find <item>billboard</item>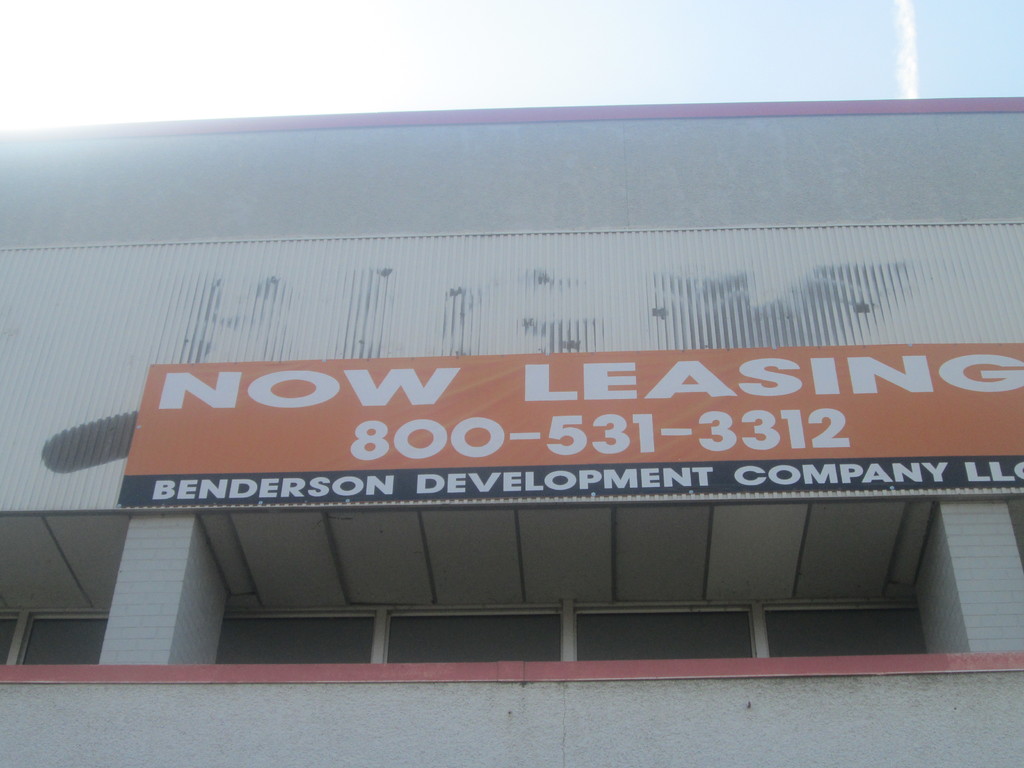
[118,345,1023,504]
